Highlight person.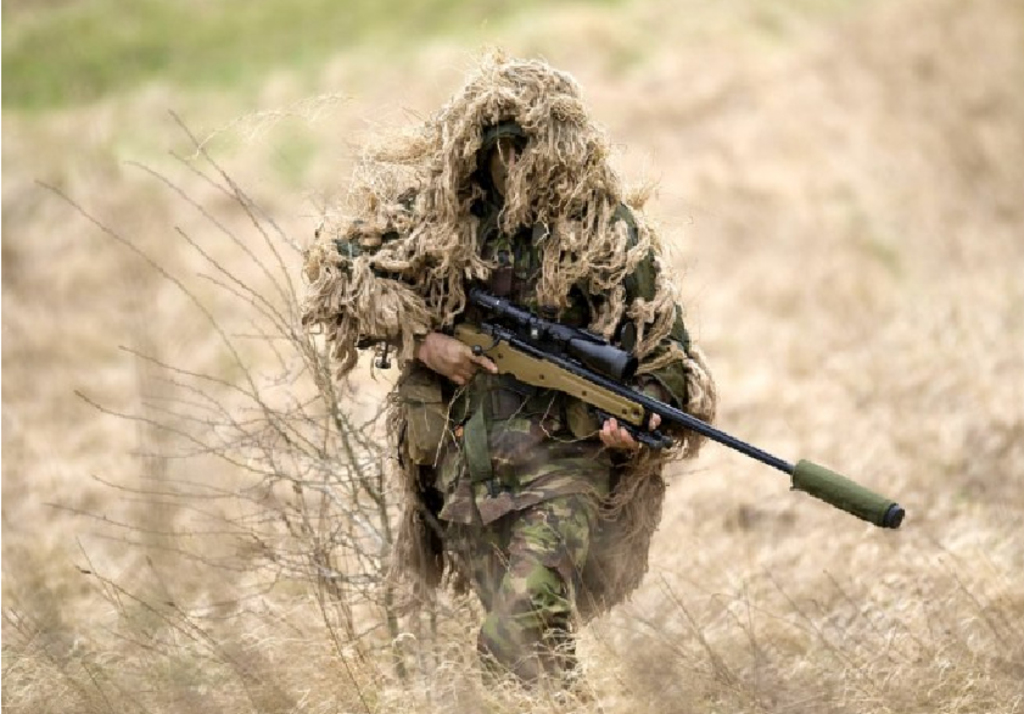
Highlighted region: 306:62:721:695.
